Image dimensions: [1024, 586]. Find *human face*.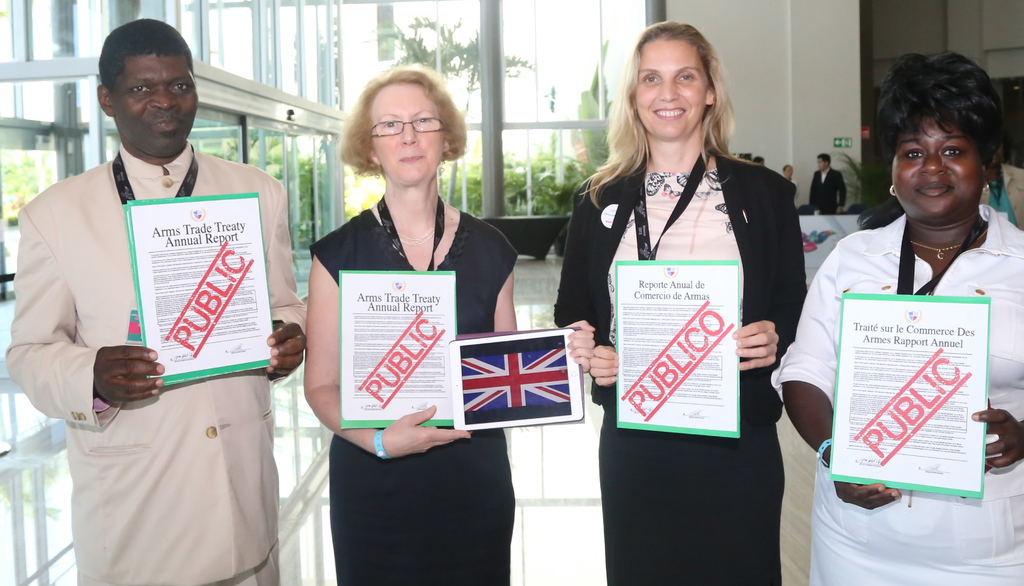
x1=113 y1=56 x2=196 y2=158.
